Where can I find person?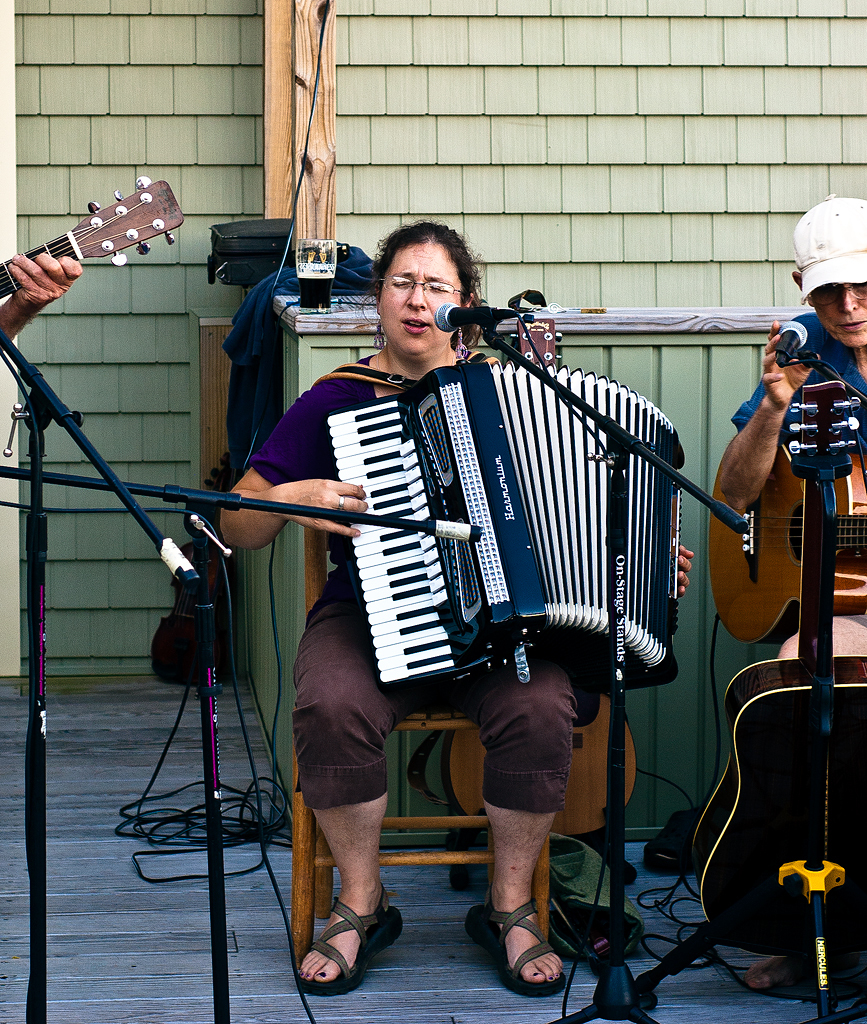
You can find it at pyautogui.locateOnScreen(215, 221, 687, 984).
